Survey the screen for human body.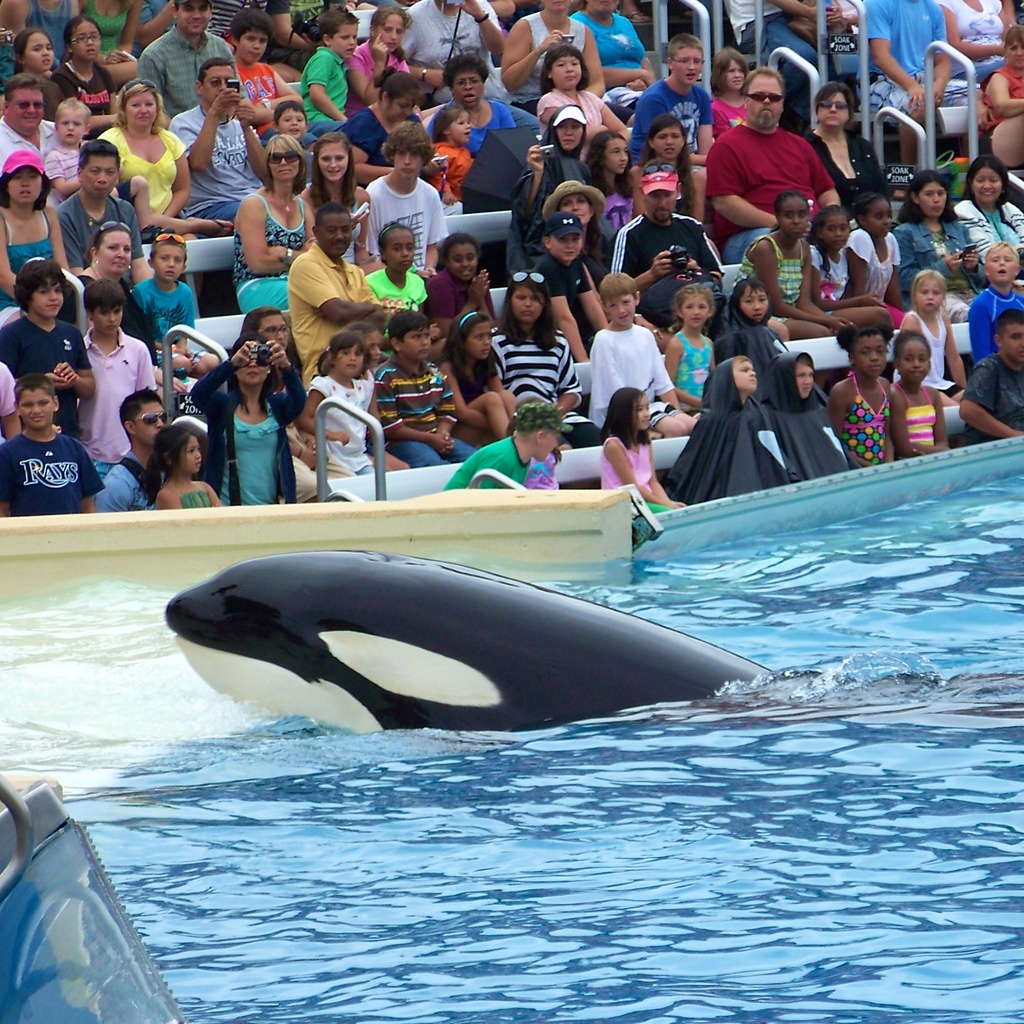
Survey found: Rect(184, 334, 305, 499).
